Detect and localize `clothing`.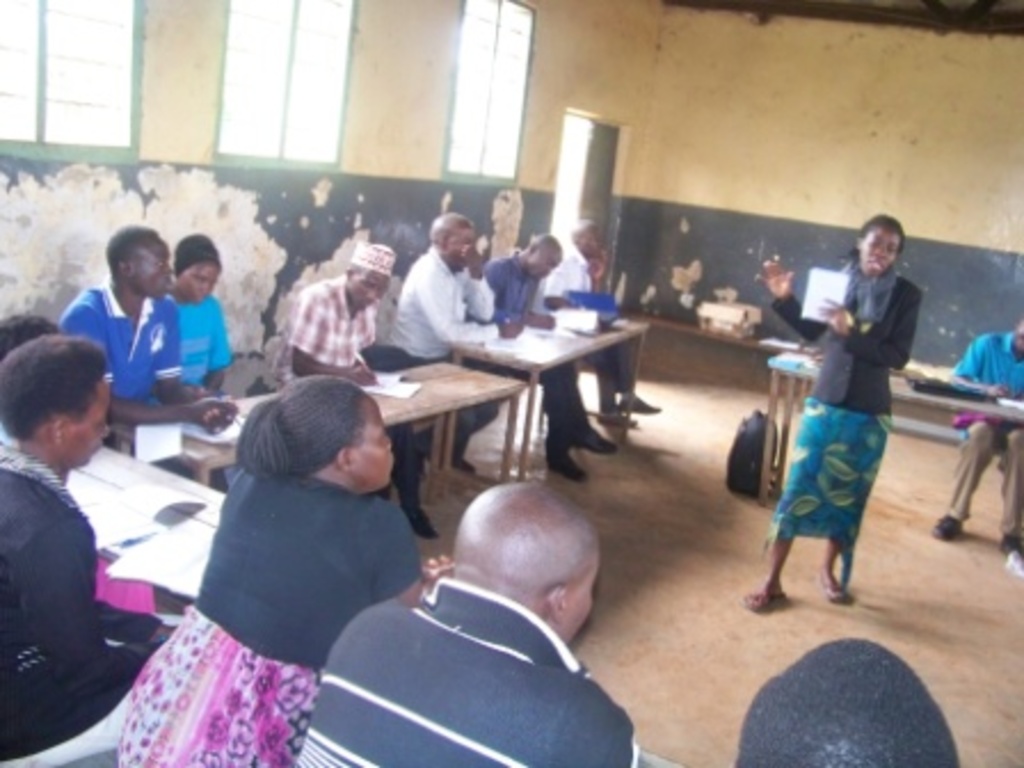
Localized at {"x1": 960, "y1": 334, "x2": 1022, "y2": 537}.
